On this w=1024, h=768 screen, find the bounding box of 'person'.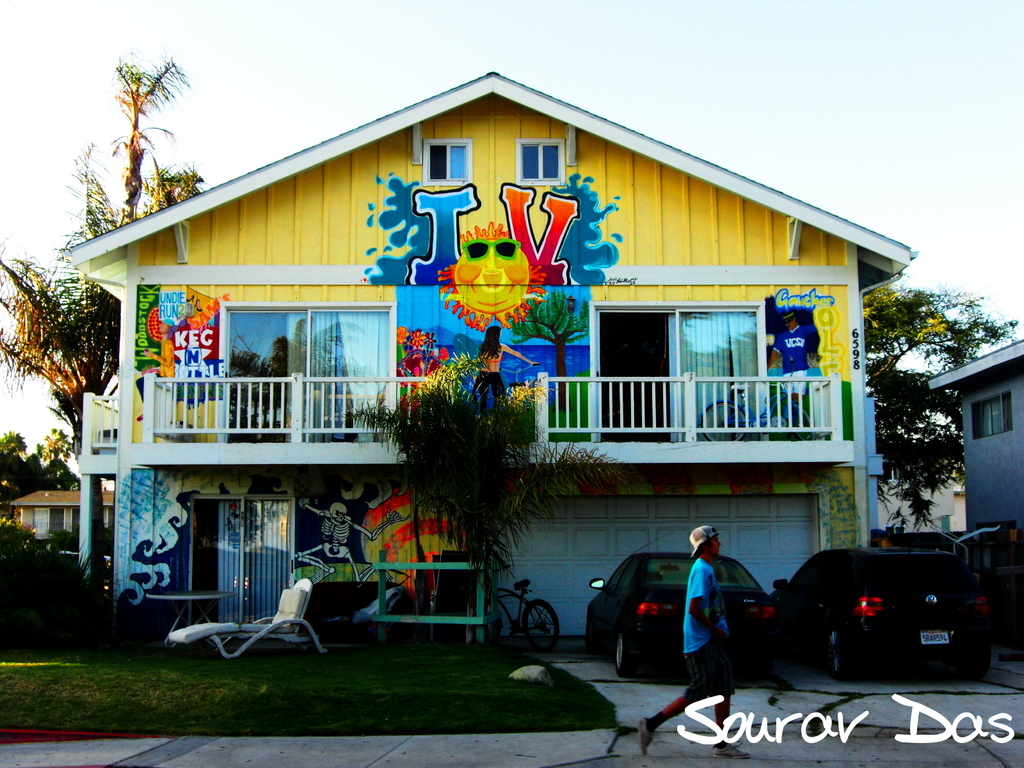
Bounding box: [x1=470, y1=323, x2=541, y2=436].
